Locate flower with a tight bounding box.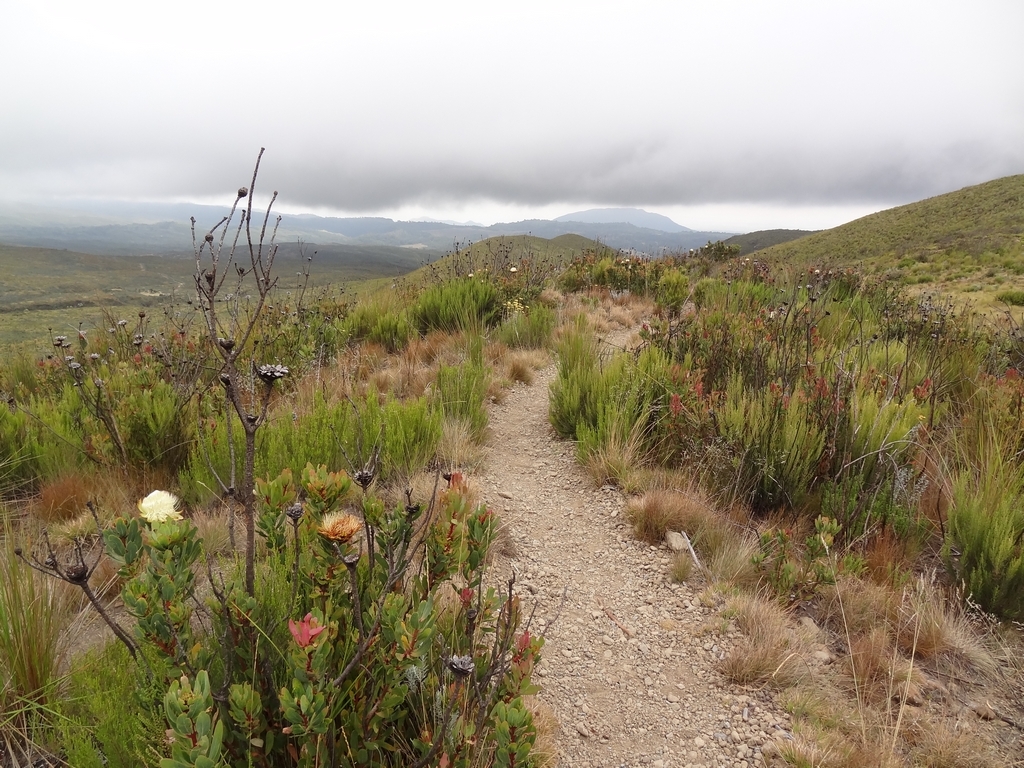
region(281, 503, 301, 522).
